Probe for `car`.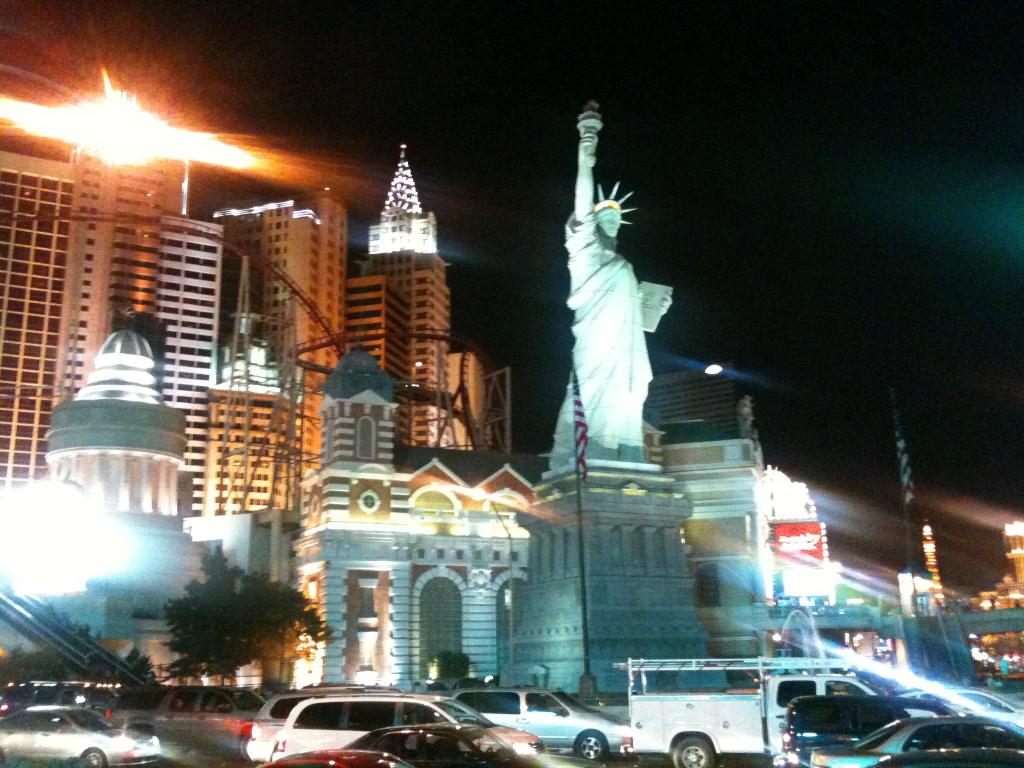
Probe result: x1=771 y1=694 x2=944 y2=767.
